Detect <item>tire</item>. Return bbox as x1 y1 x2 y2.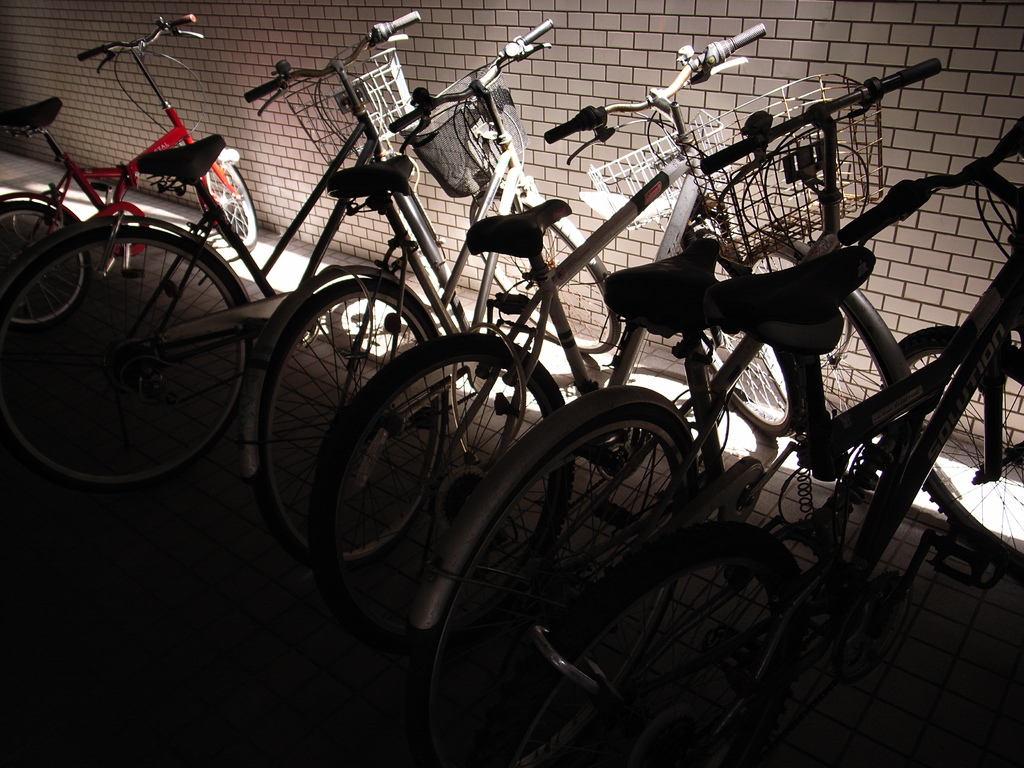
737 241 915 487.
